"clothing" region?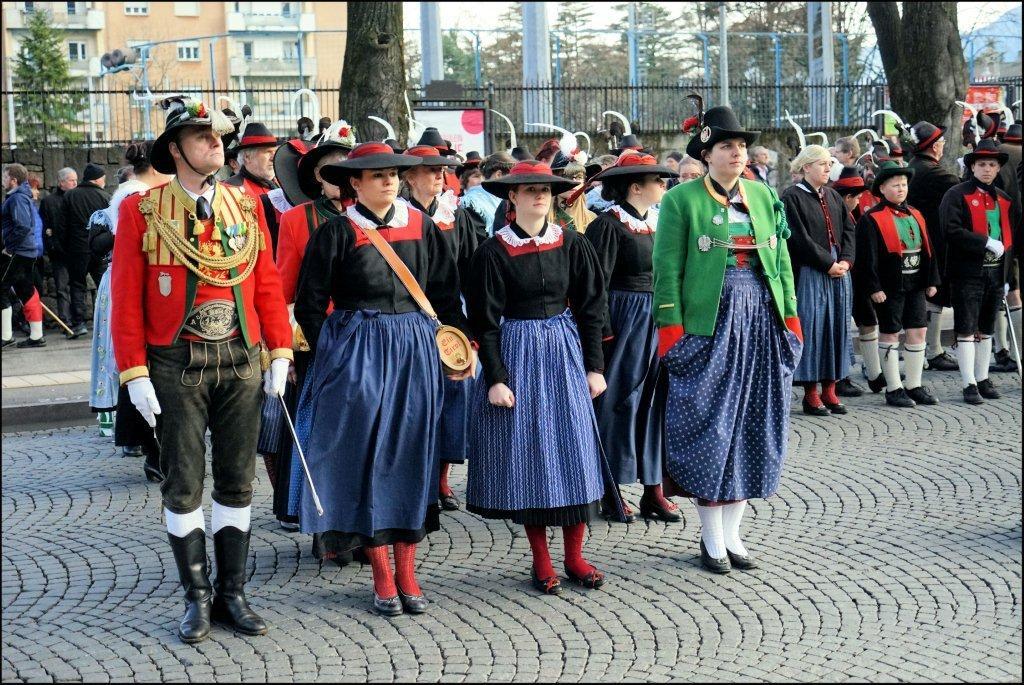
x1=109 y1=175 x2=290 y2=390
